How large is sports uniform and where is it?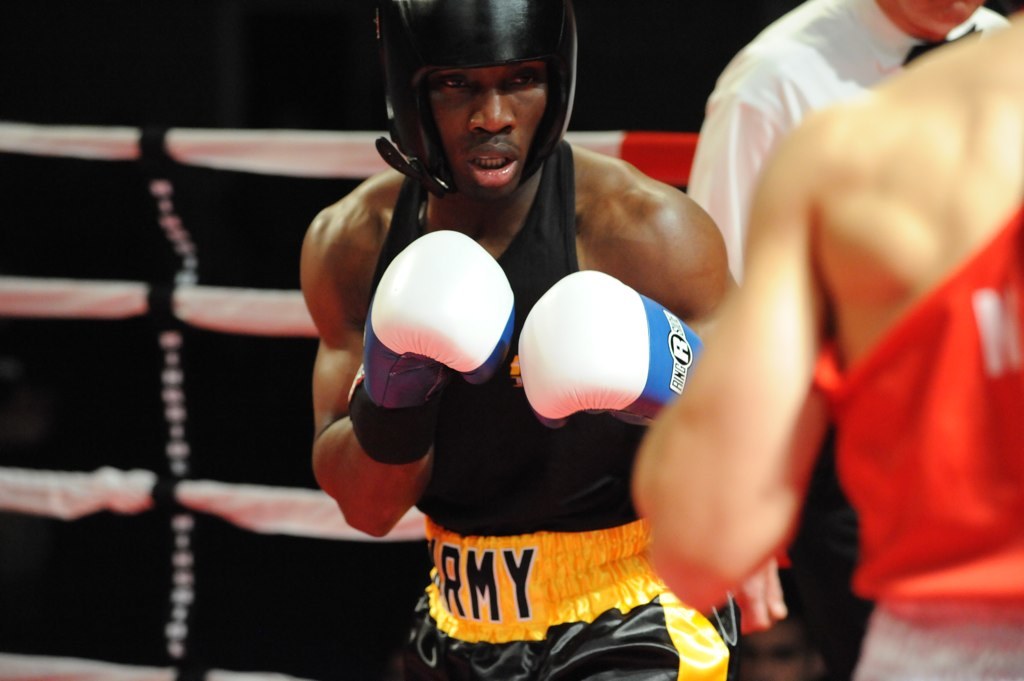
Bounding box: <bbox>364, 0, 796, 635</bbox>.
